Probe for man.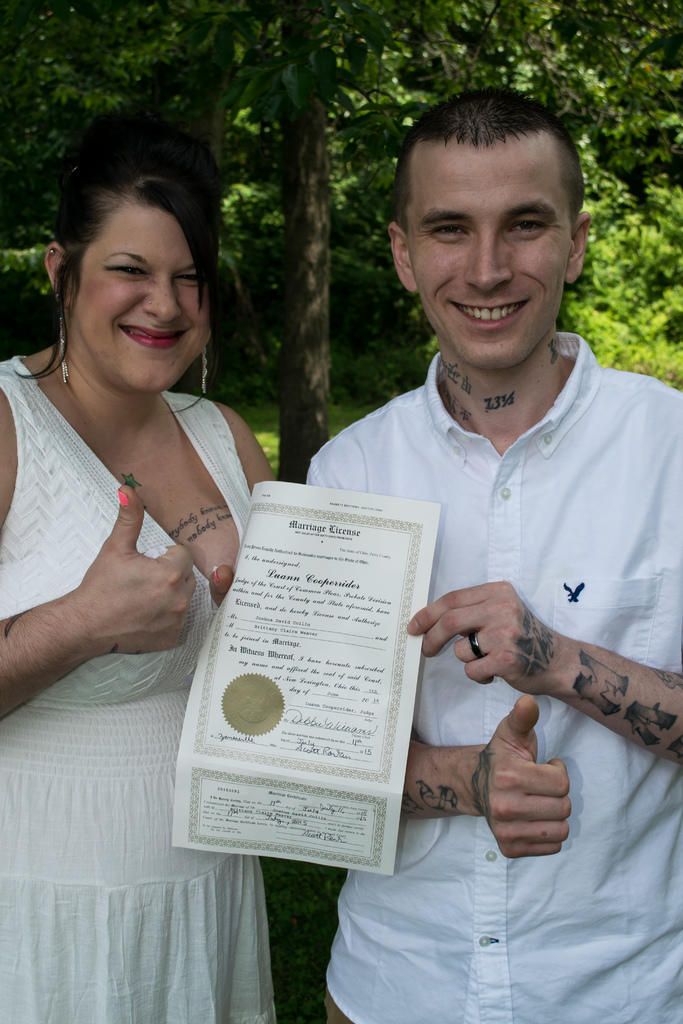
Probe result: Rect(253, 67, 666, 994).
